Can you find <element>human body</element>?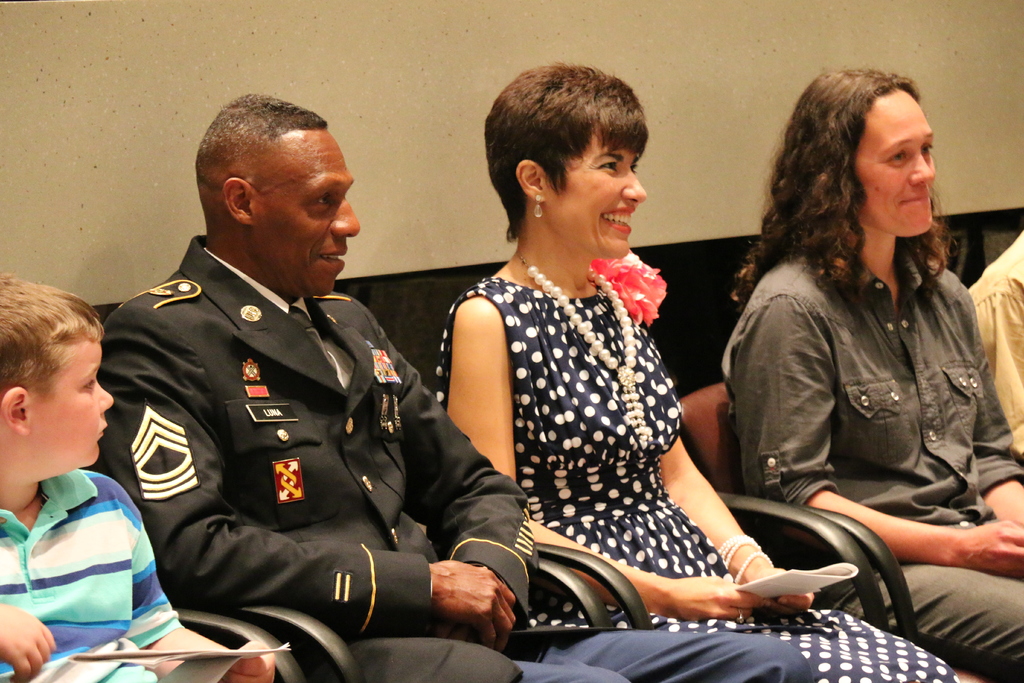
Yes, bounding box: l=719, t=239, r=1023, b=682.
